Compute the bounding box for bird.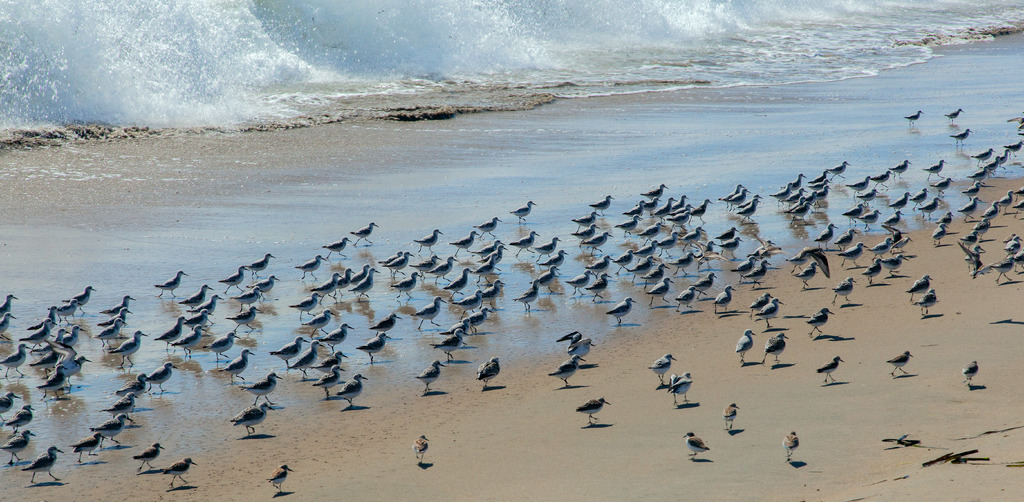
box=[289, 337, 319, 376].
